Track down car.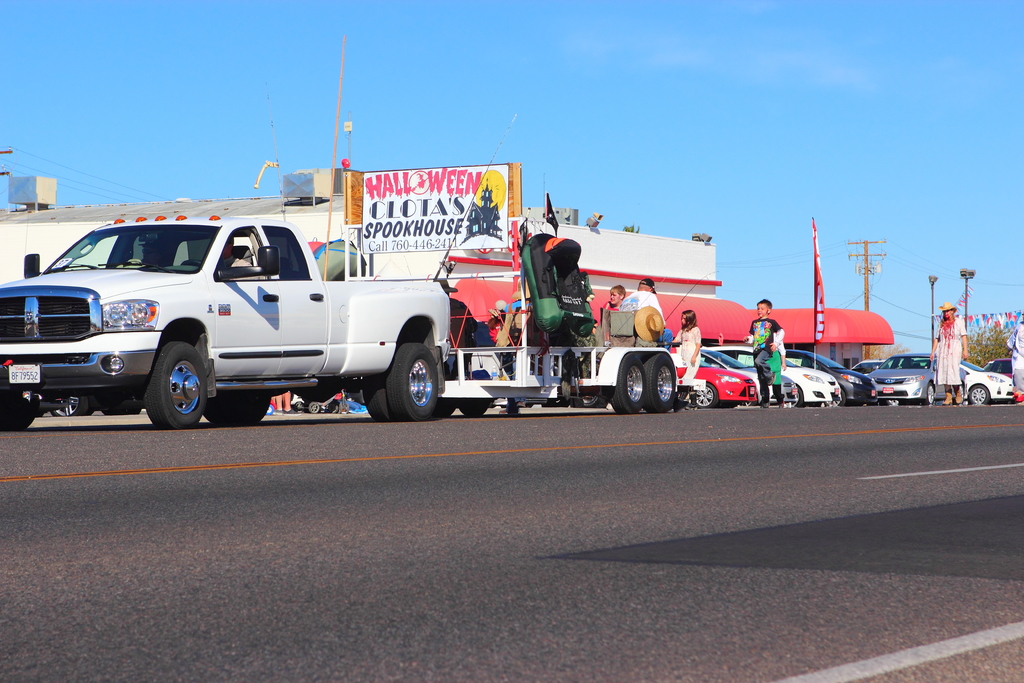
Tracked to BBox(867, 355, 956, 402).
